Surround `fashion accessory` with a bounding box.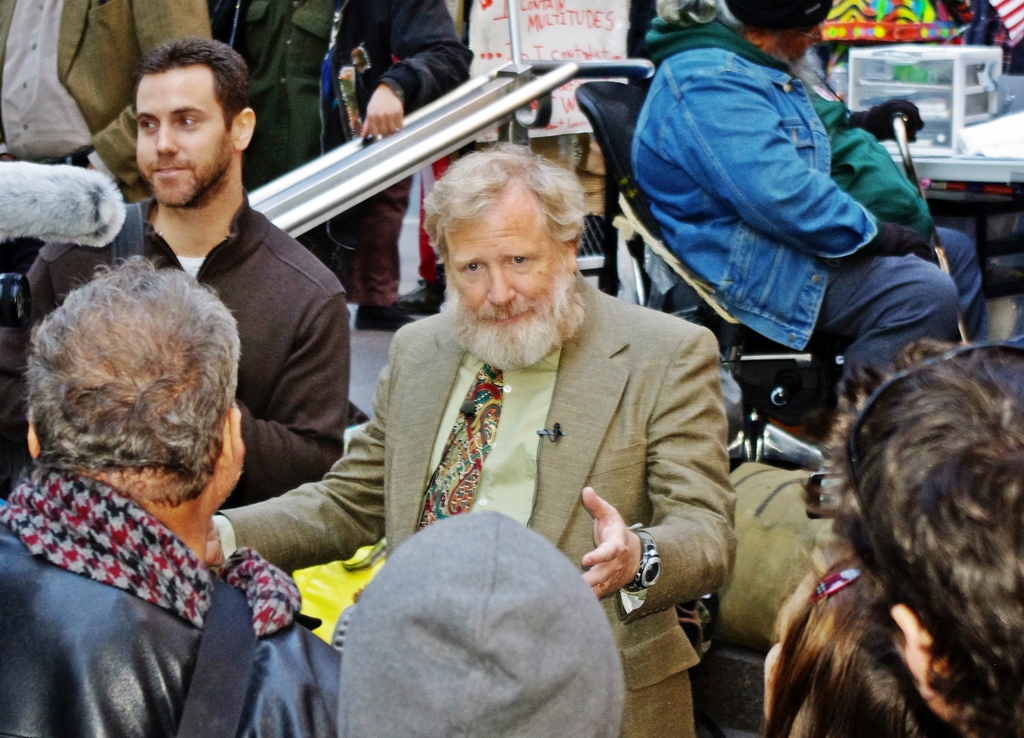
{"x1": 808, "y1": 569, "x2": 863, "y2": 604}.
